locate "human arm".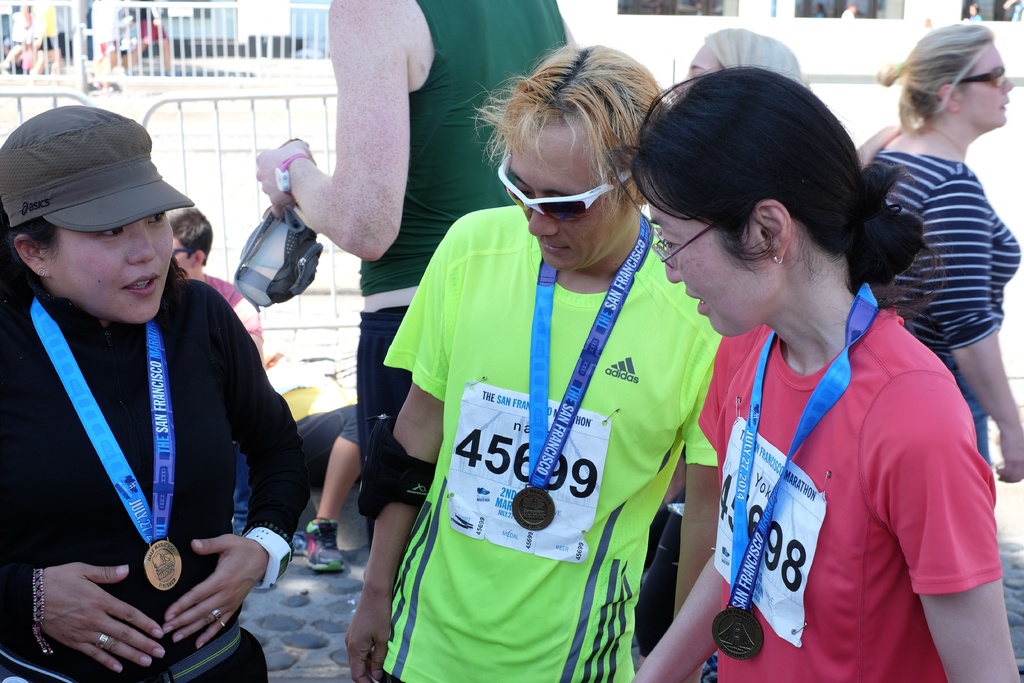
Bounding box: detection(339, 214, 466, 682).
